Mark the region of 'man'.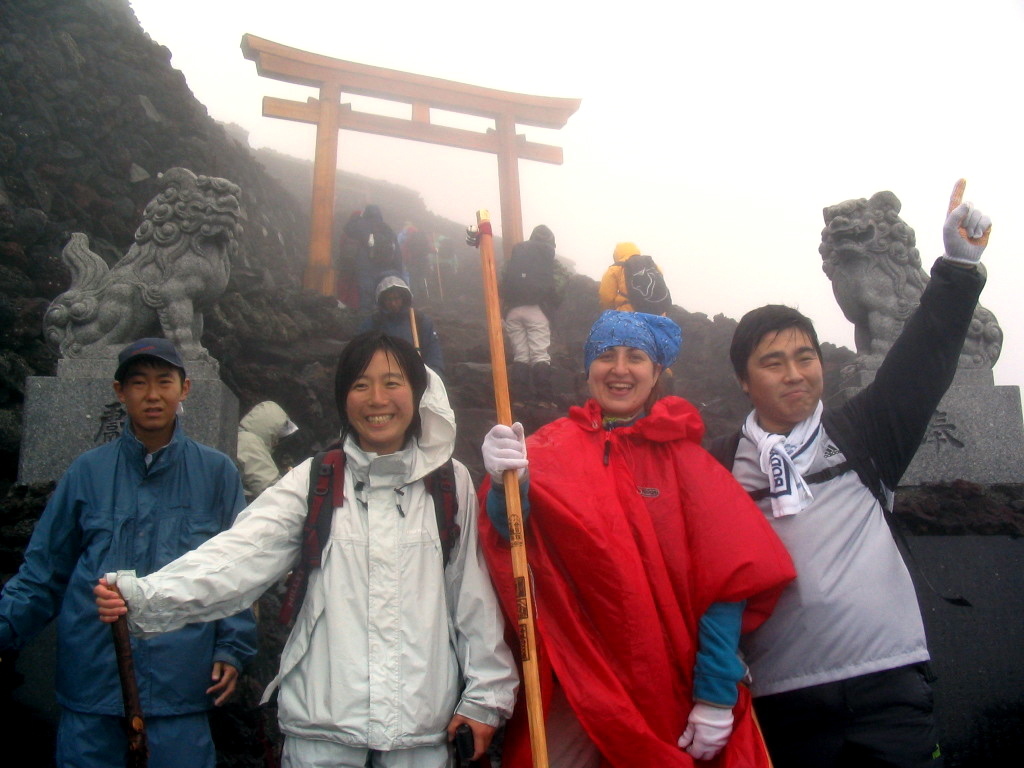
Region: l=710, t=234, r=966, b=757.
